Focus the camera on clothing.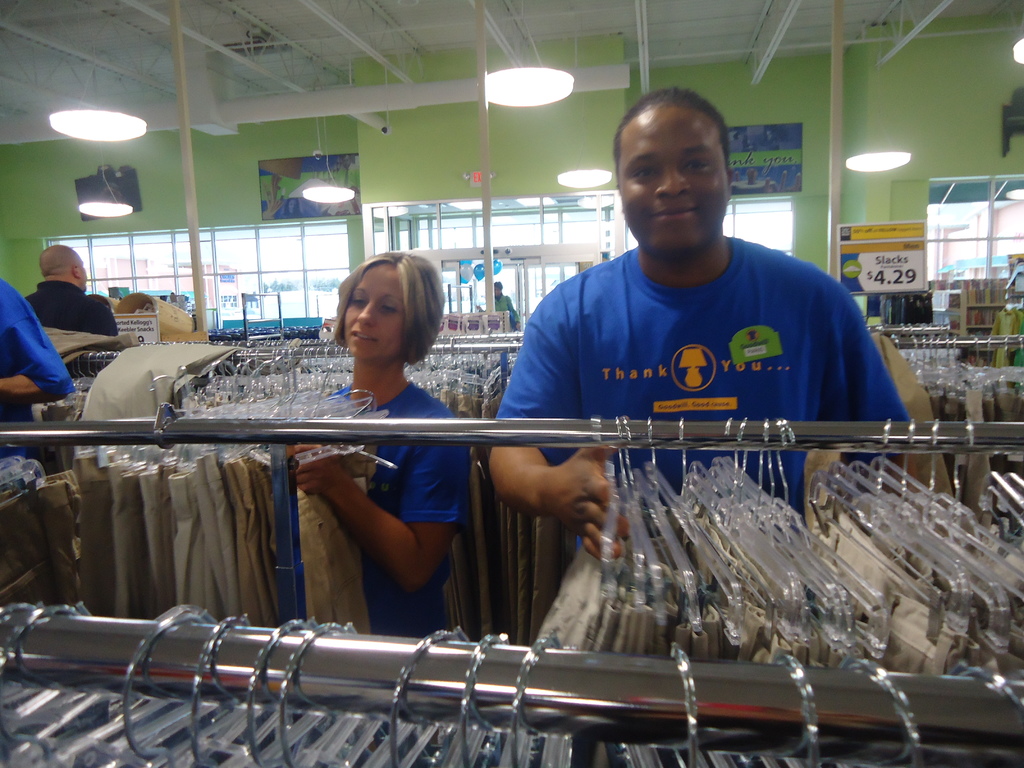
Focus region: [508, 225, 910, 561].
